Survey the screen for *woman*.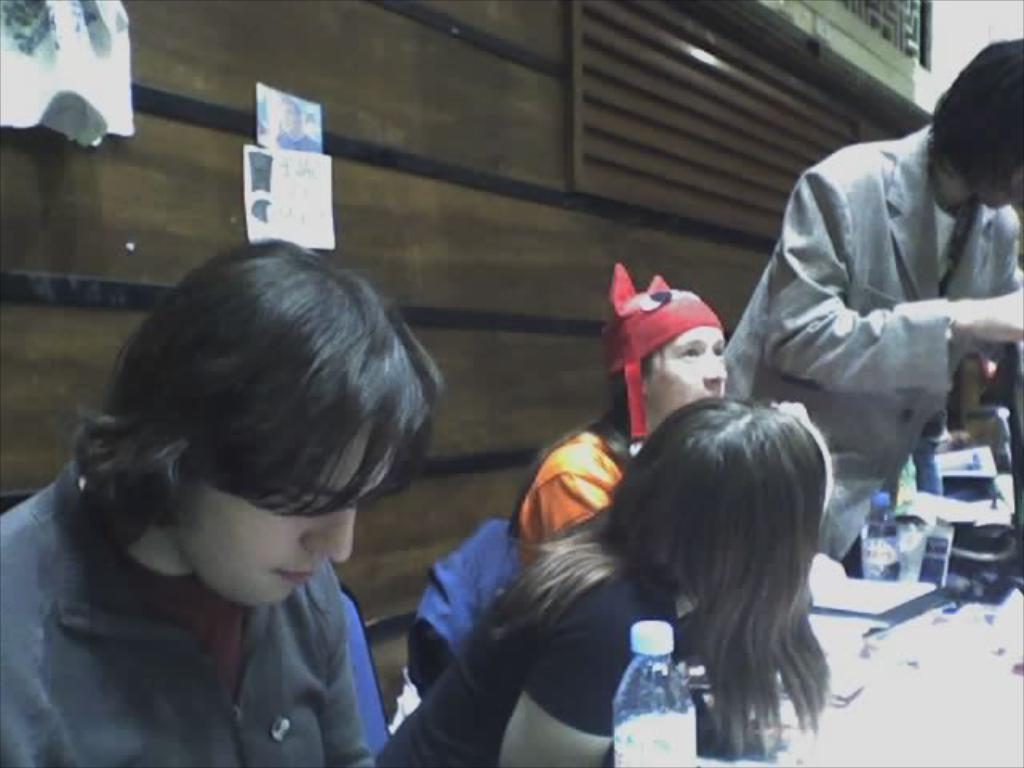
Survey found: [502,254,750,562].
